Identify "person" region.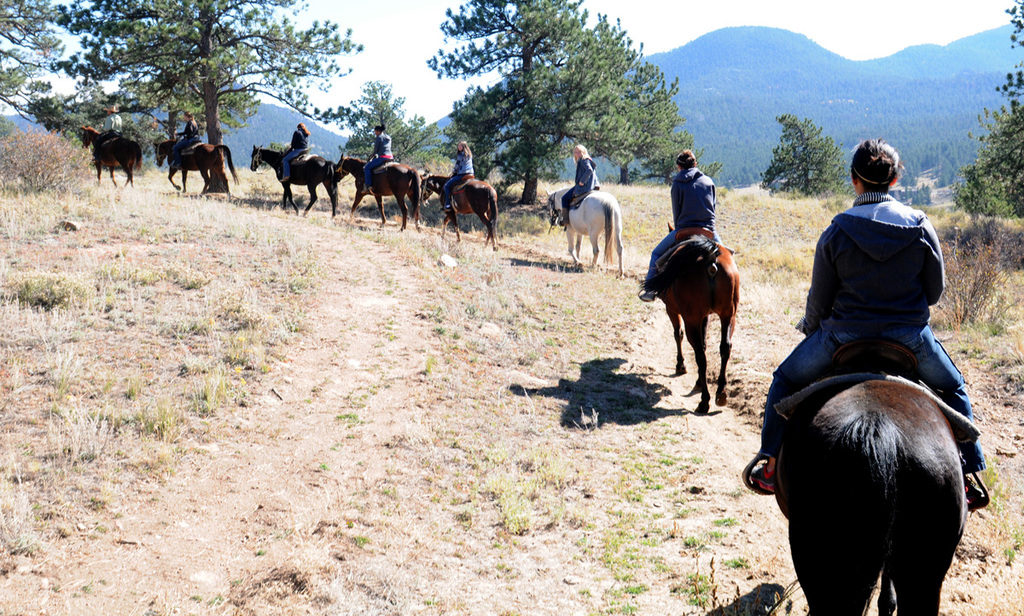
Region: locate(277, 119, 308, 184).
